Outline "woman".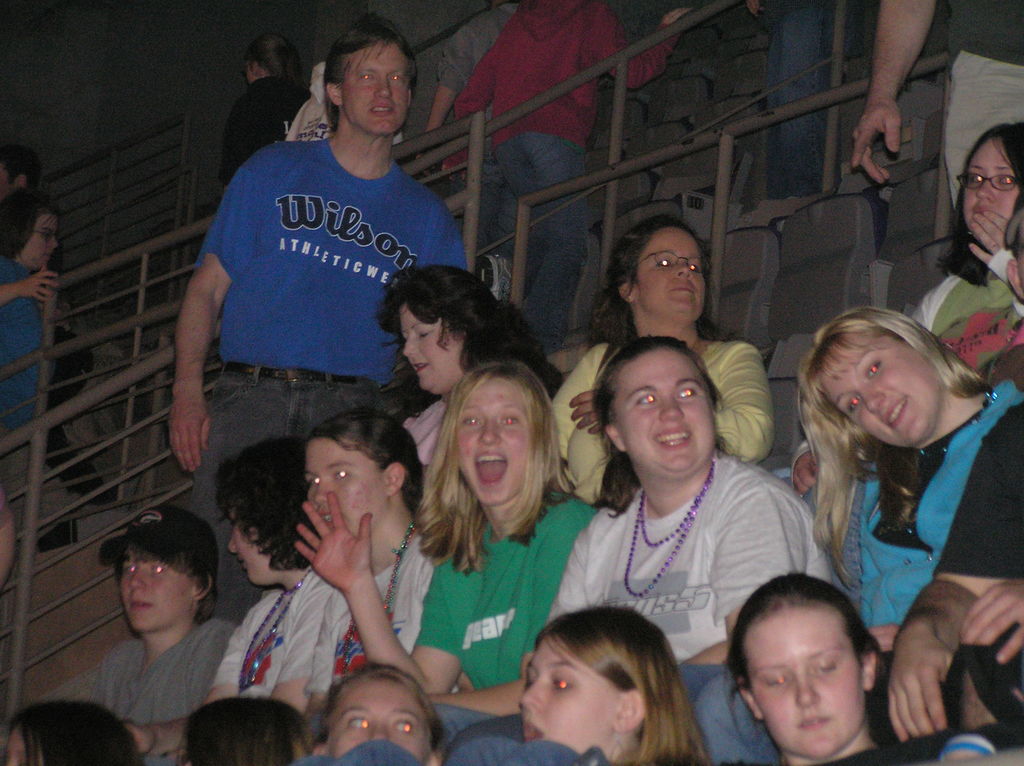
Outline: bbox(547, 333, 845, 715).
